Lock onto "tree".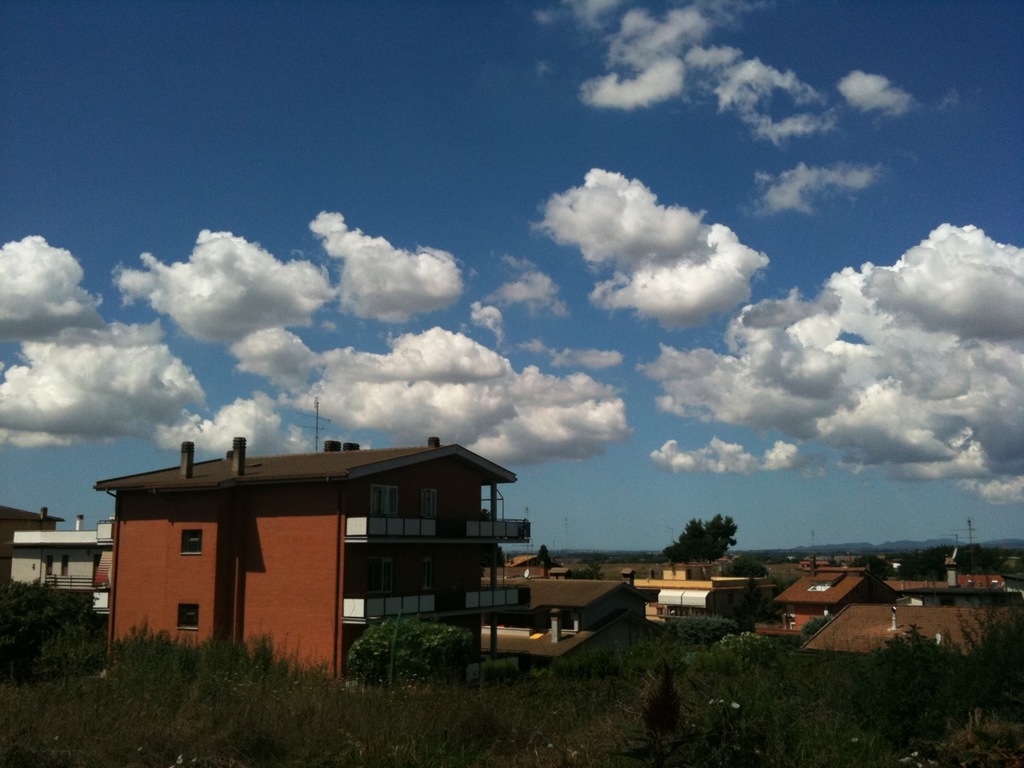
Locked: rect(534, 546, 552, 572).
